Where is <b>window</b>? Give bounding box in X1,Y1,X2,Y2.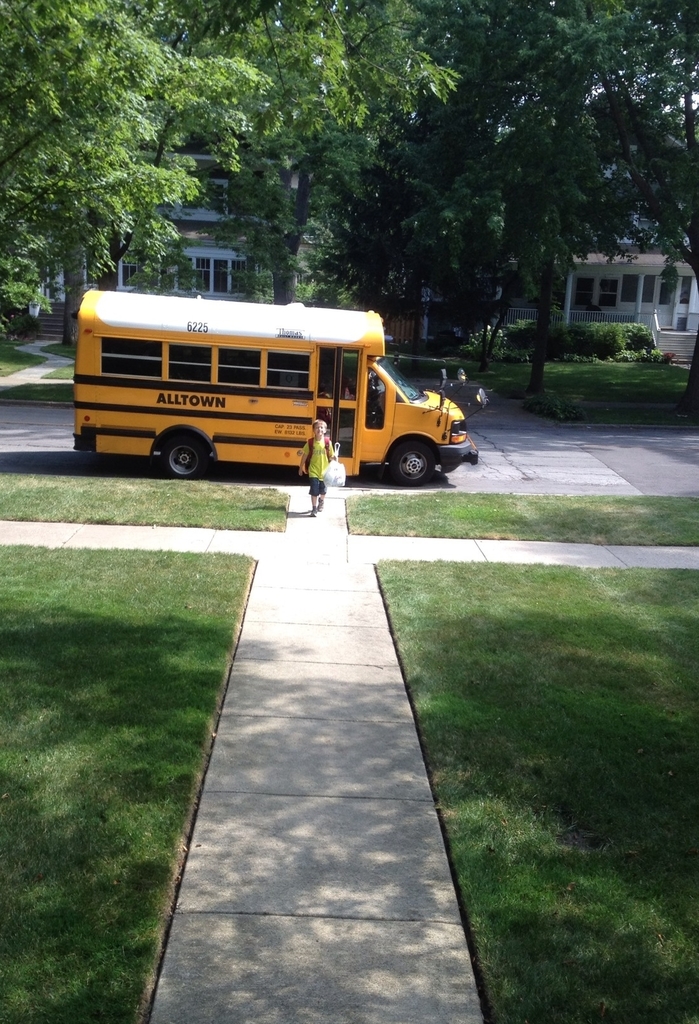
213,262,236,297.
